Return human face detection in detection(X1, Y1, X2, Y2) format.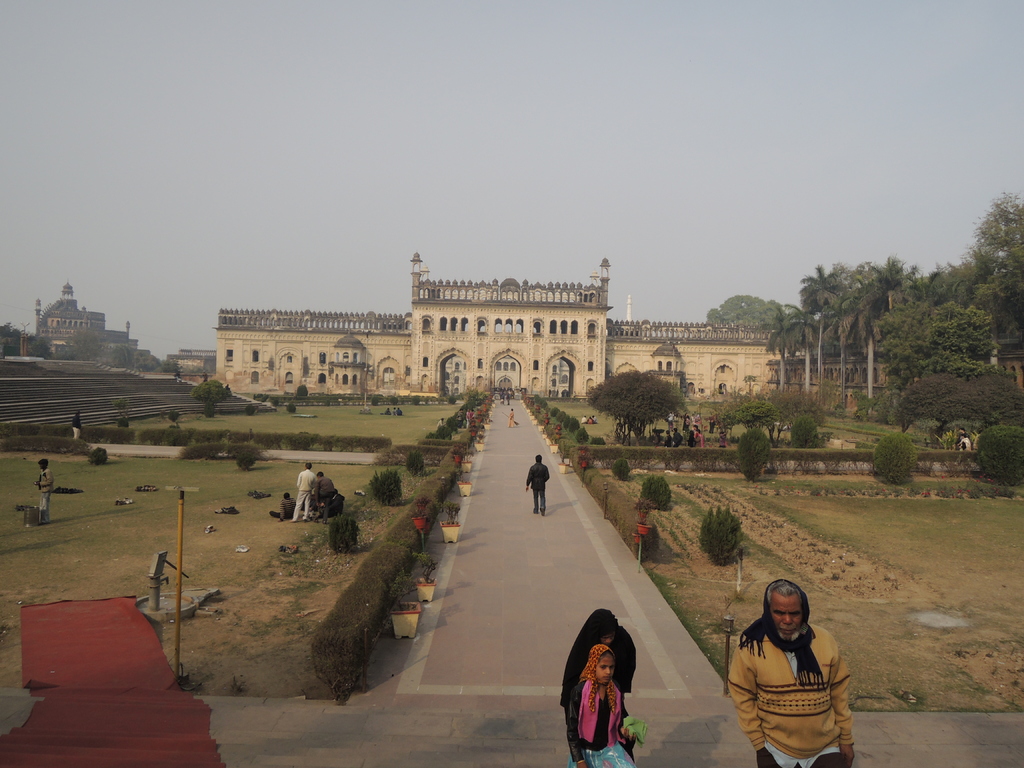
detection(595, 623, 617, 641).
